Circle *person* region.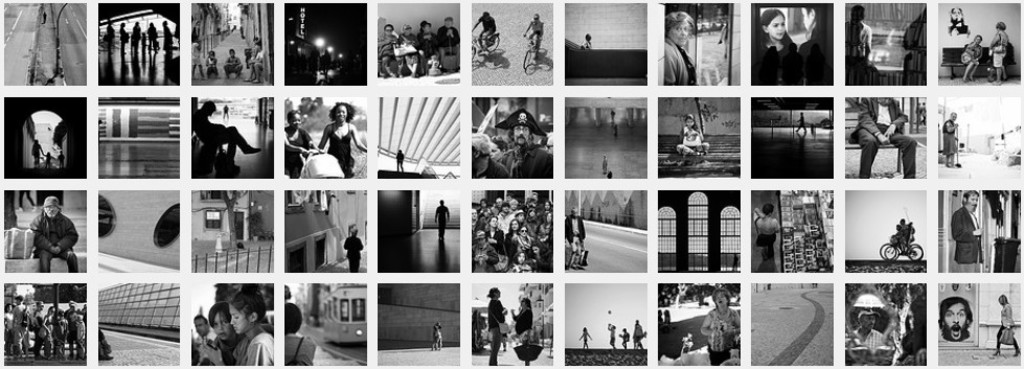
Region: left=567, top=206, right=586, bottom=260.
